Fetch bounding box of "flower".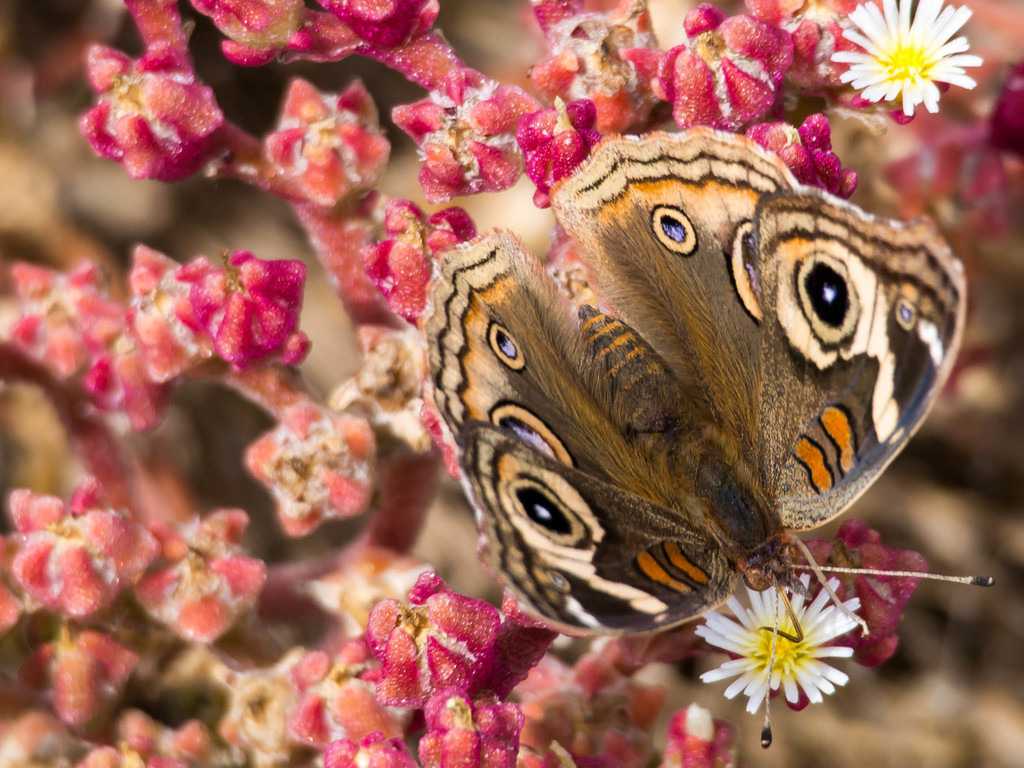
Bbox: (320, 733, 413, 767).
